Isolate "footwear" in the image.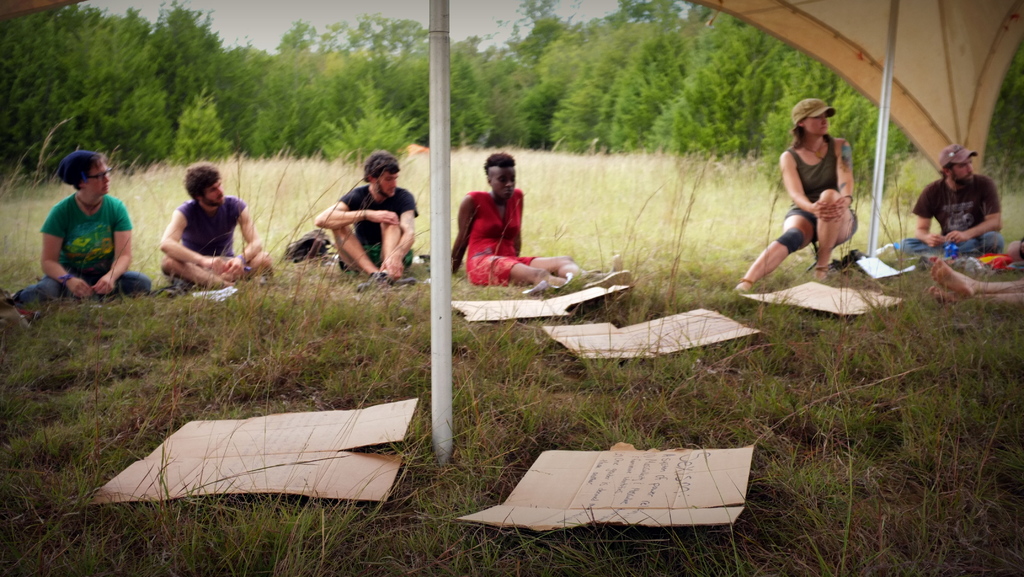
Isolated region: bbox(388, 278, 418, 288).
